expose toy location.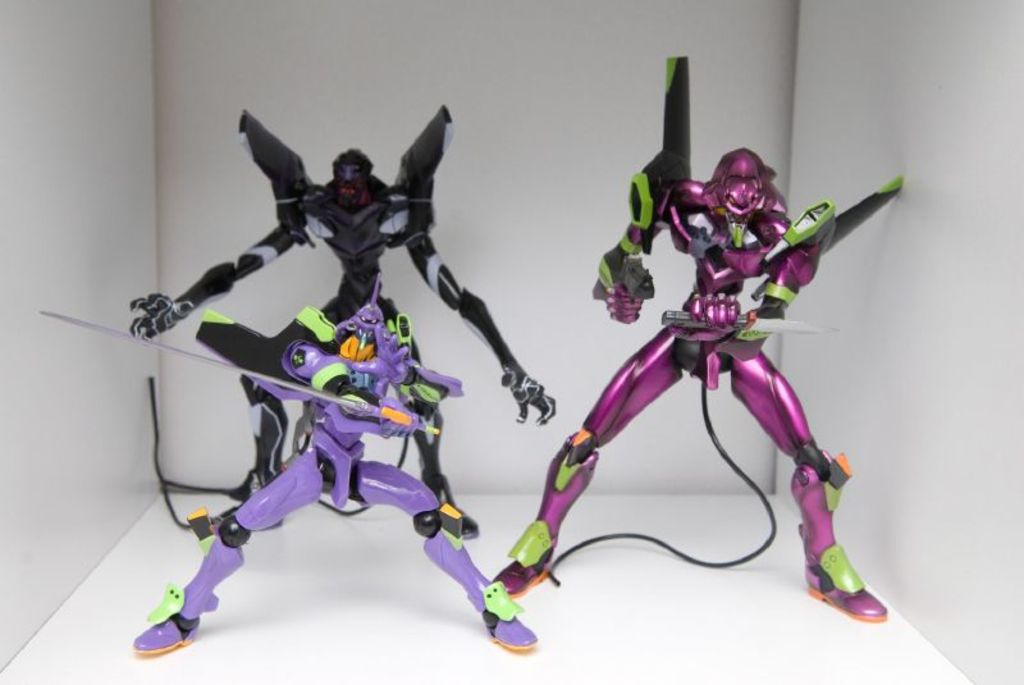
Exposed at {"left": 127, "top": 108, "right": 556, "bottom": 540}.
